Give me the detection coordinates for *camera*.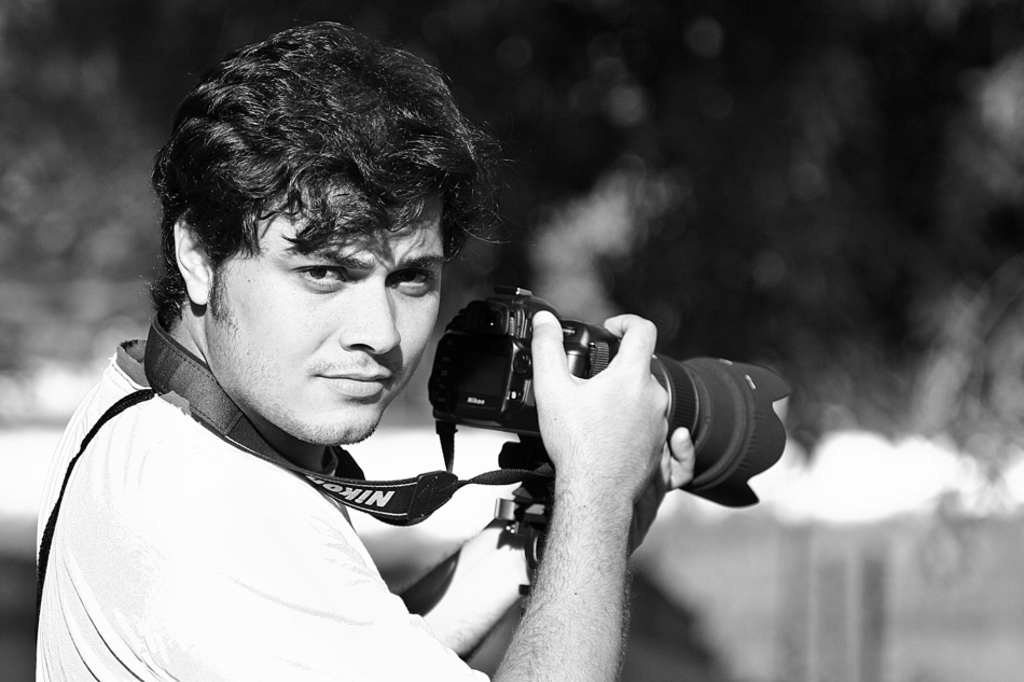
[432, 293, 794, 503].
